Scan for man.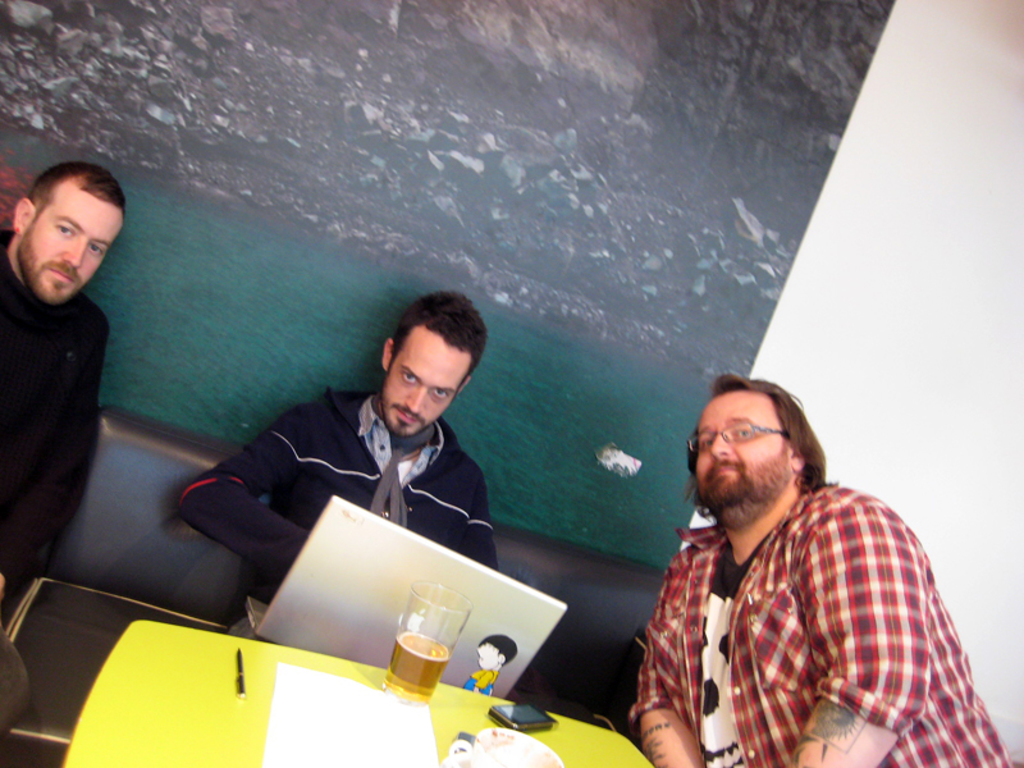
Scan result: bbox(600, 358, 978, 759).
